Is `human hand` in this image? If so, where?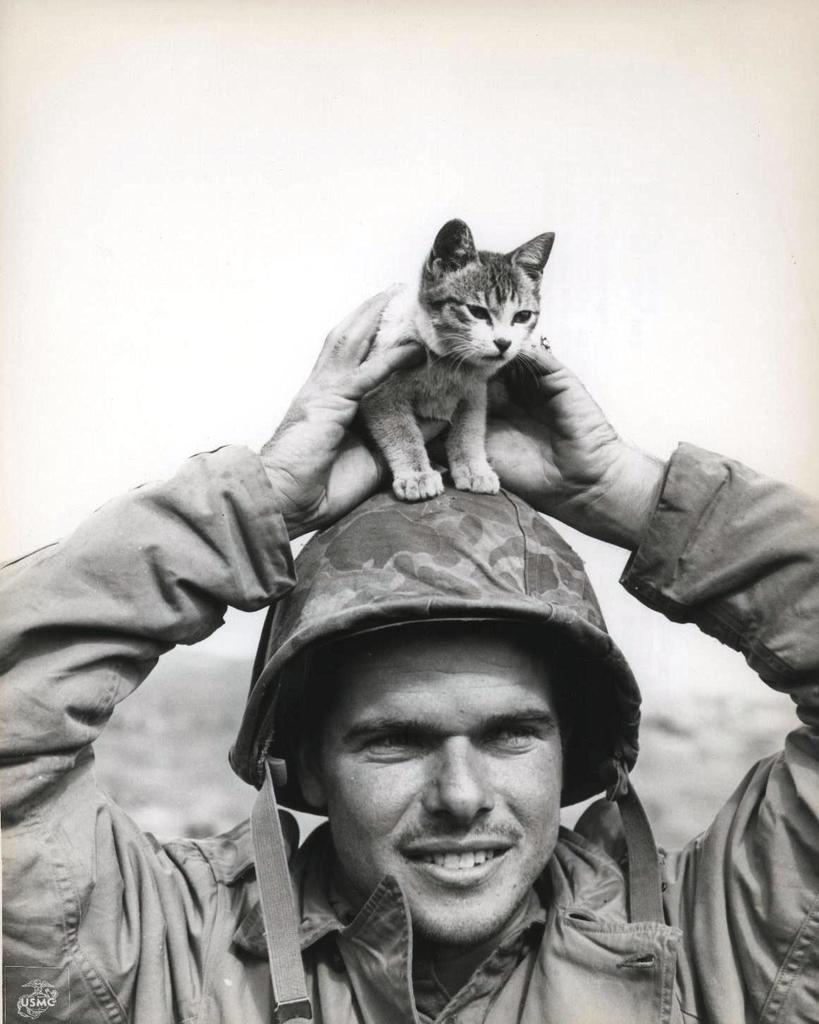
Yes, at (left=430, top=331, right=621, bottom=515).
